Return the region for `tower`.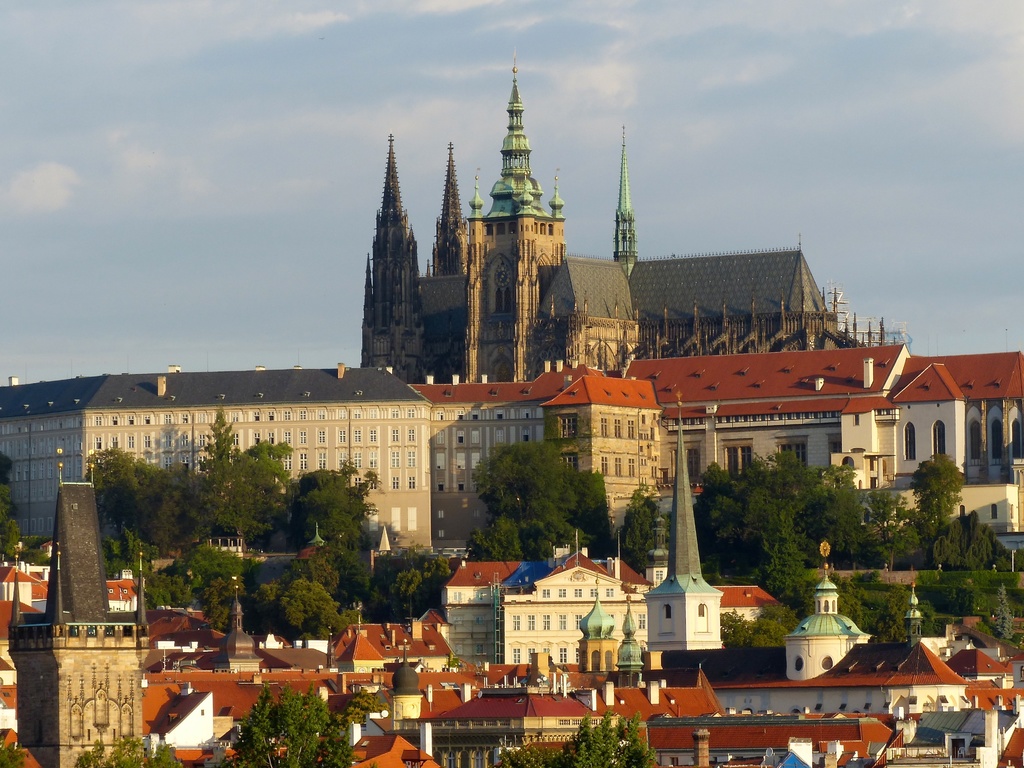
box=[784, 544, 874, 682].
